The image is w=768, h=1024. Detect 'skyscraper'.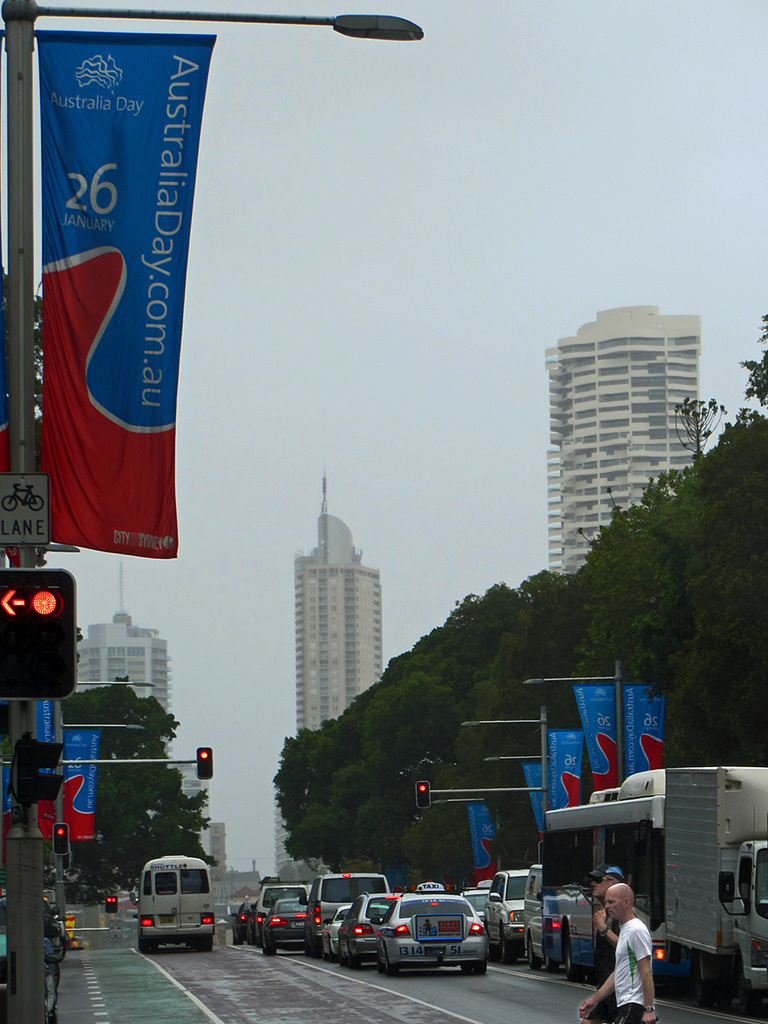
Detection: 273,482,384,881.
